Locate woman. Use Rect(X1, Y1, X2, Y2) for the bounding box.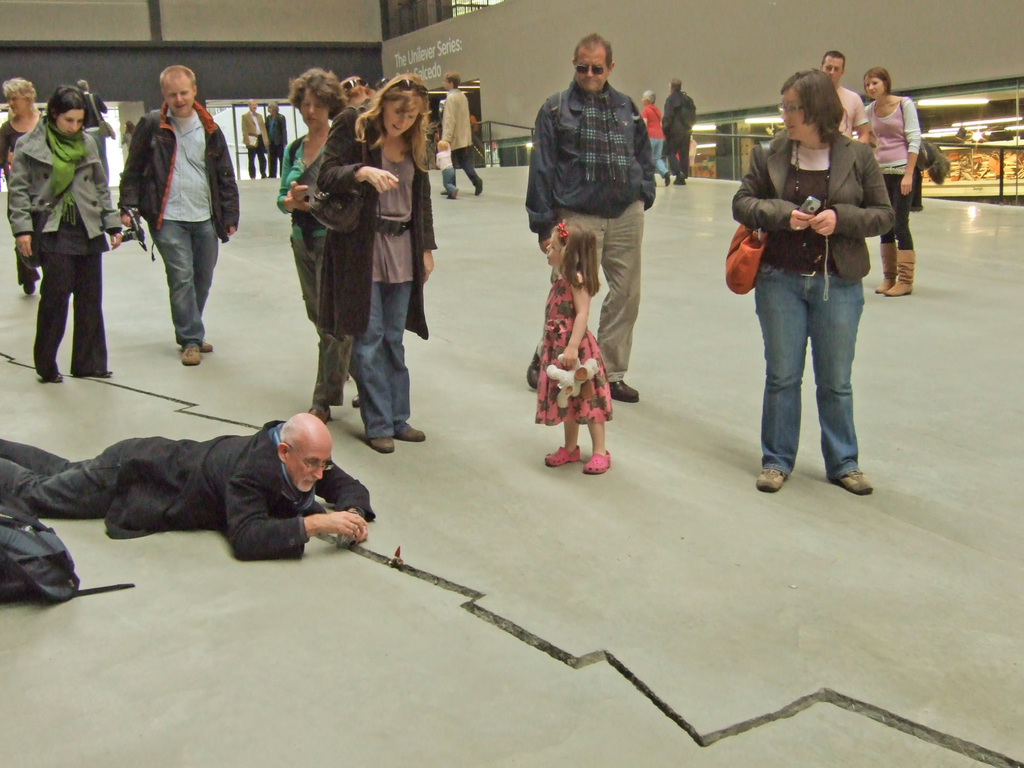
Rect(0, 75, 45, 300).
